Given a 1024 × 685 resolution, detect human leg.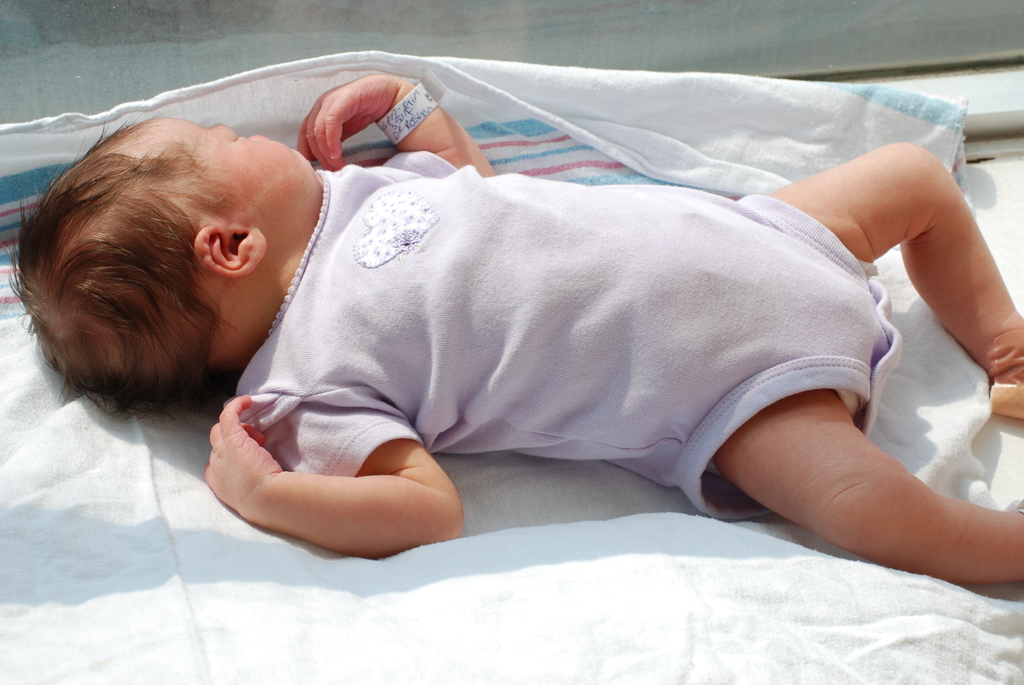
717/382/1020/581.
